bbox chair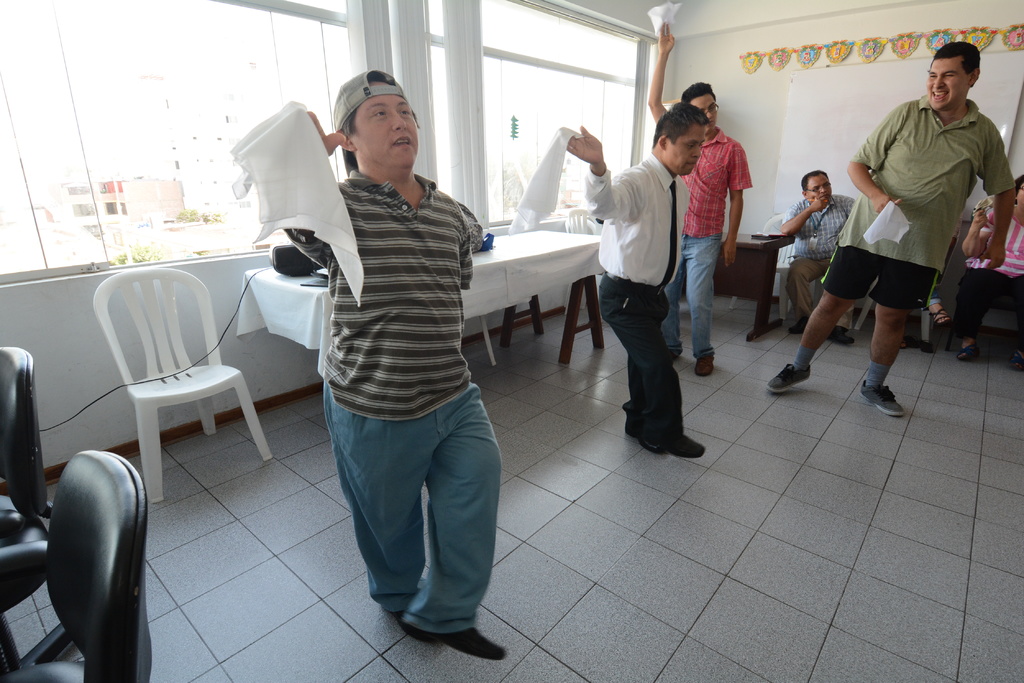
bbox=[563, 204, 610, 322]
